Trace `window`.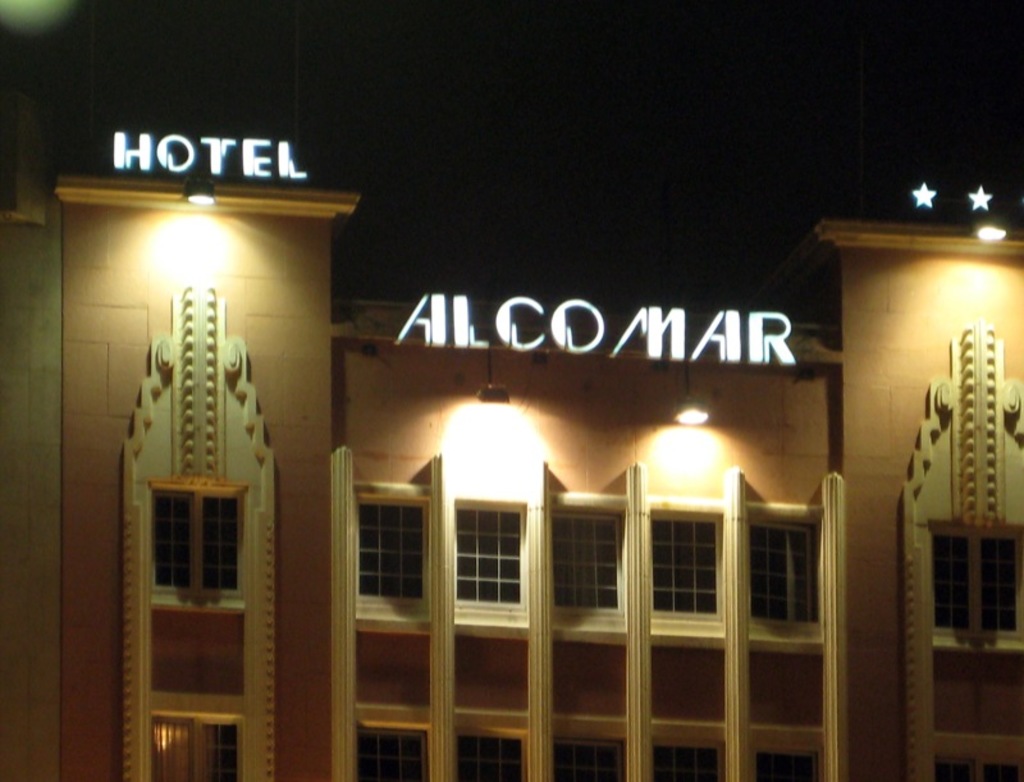
Traced to Rect(358, 722, 429, 781).
